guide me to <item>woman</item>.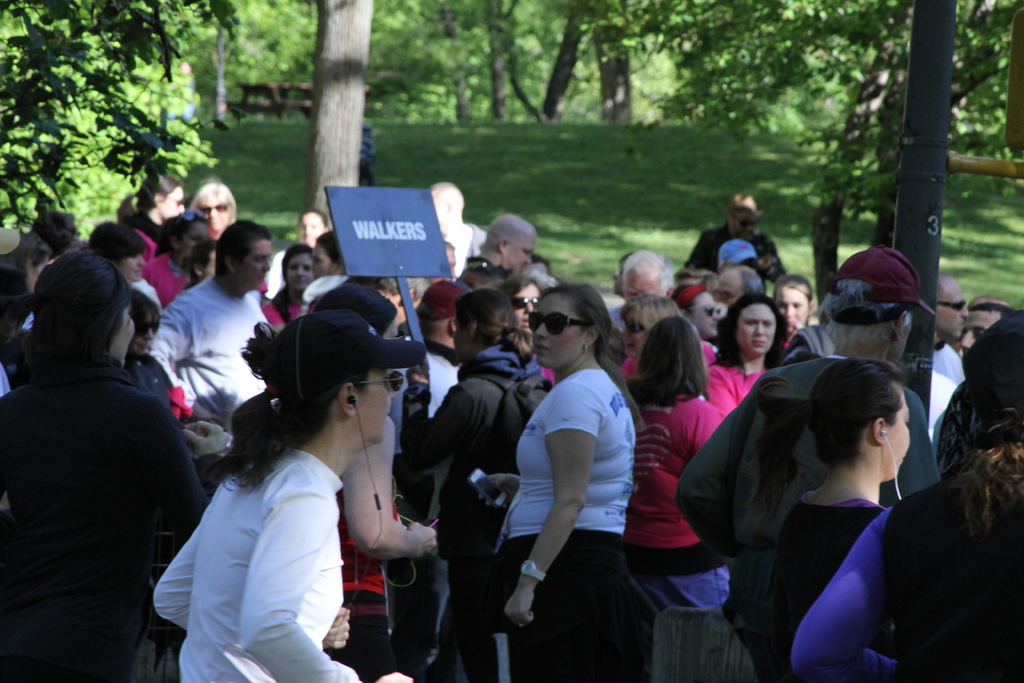
Guidance: [396,284,539,682].
